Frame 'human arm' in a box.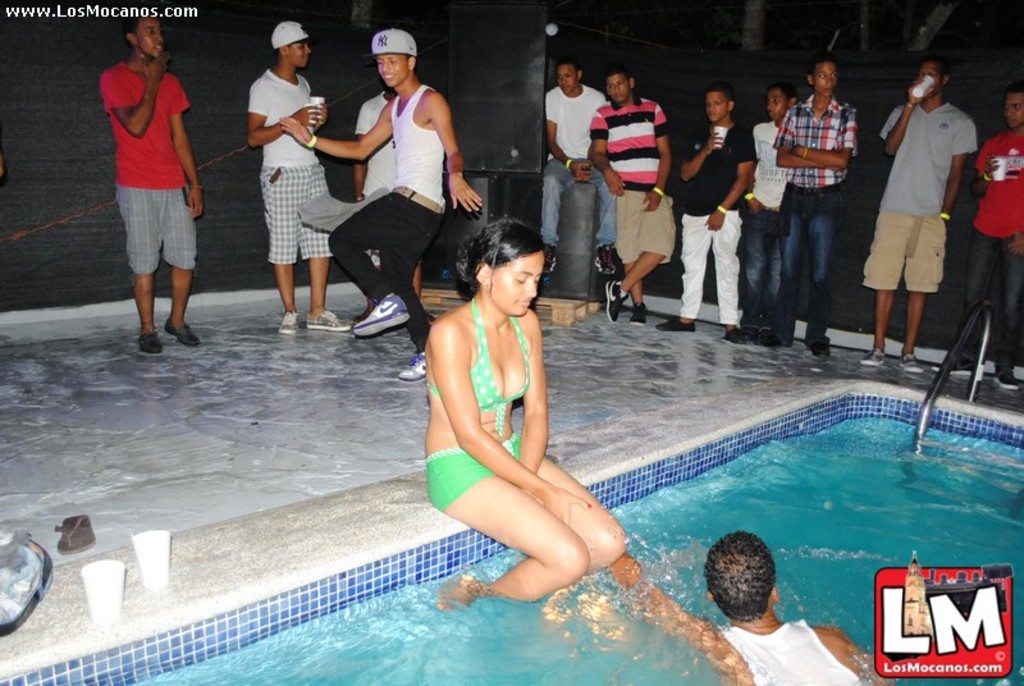
rect(543, 99, 599, 188).
